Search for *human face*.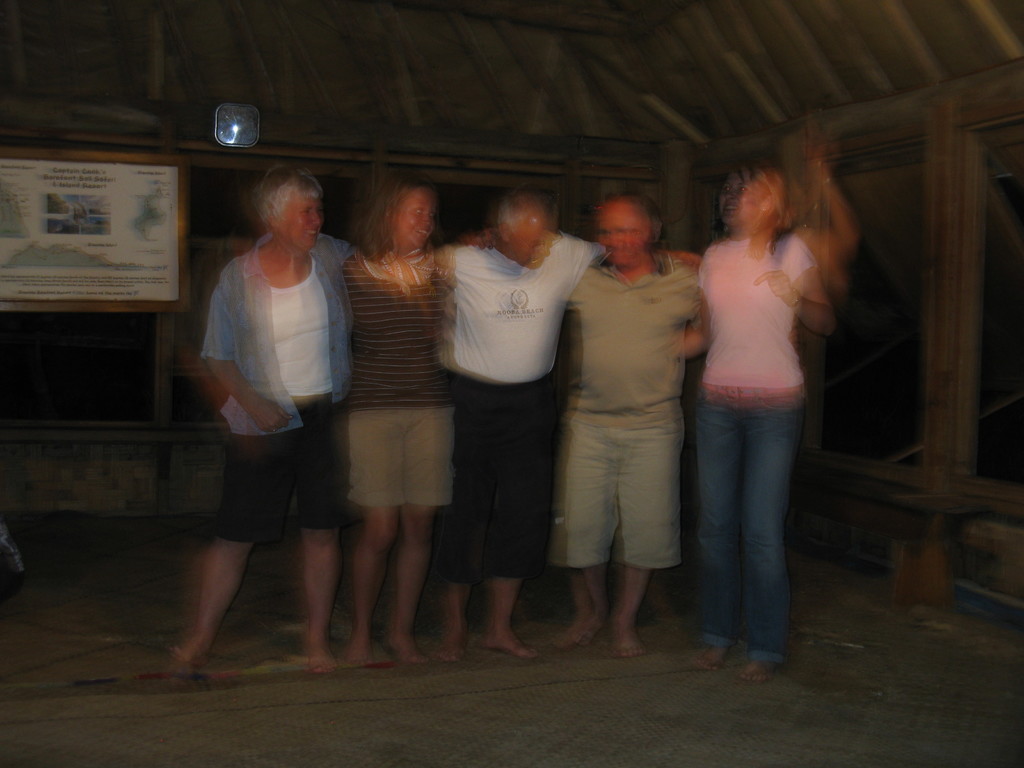
Found at l=719, t=173, r=759, b=227.
